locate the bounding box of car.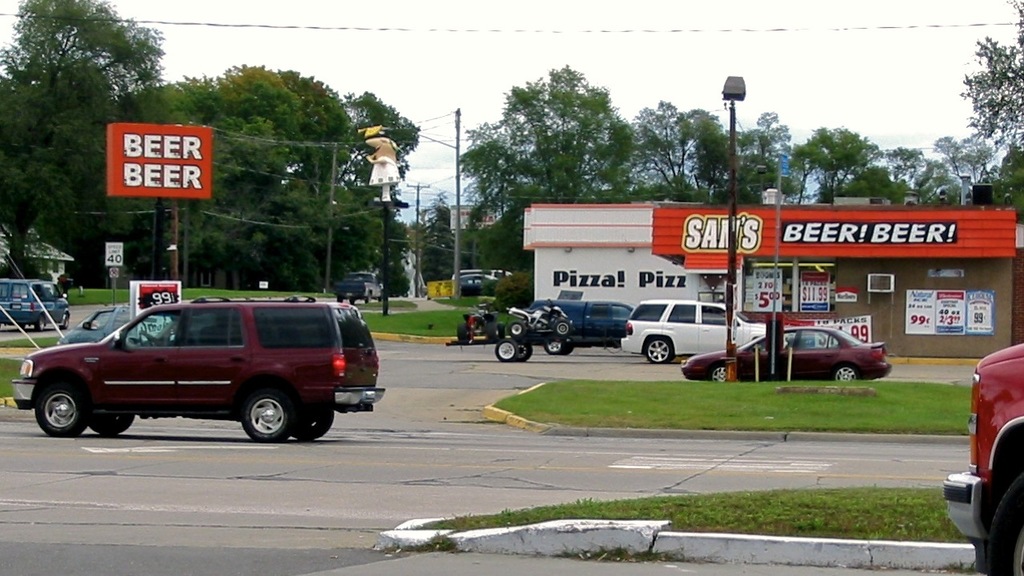
Bounding box: 0/279/72/331.
